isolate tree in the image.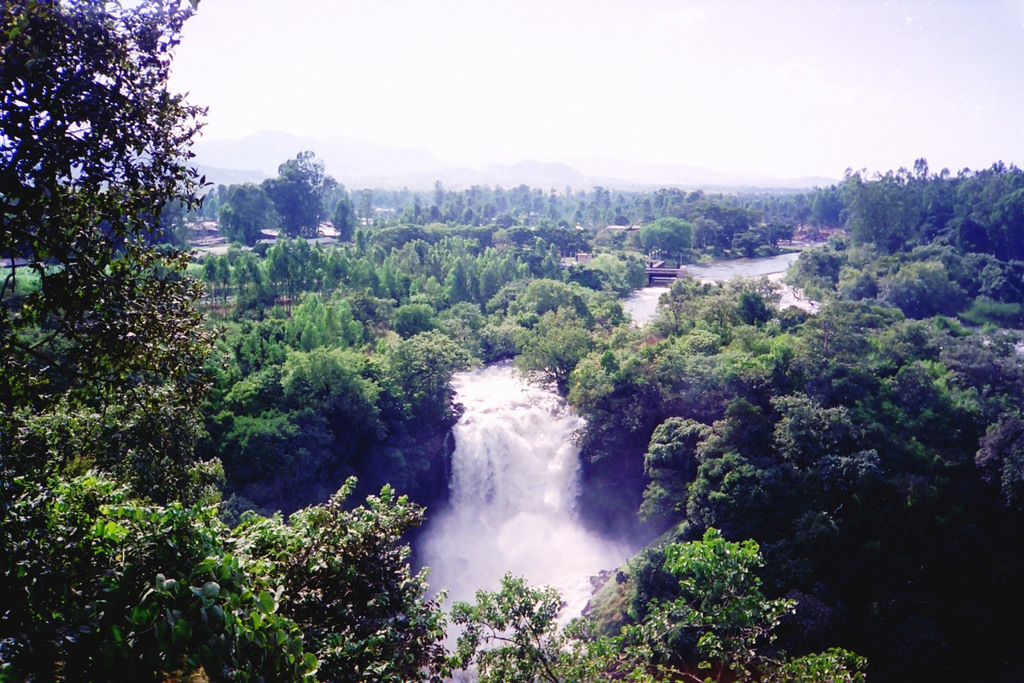
Isolated region: (left=733, top=230, right=768, bottom=257).
